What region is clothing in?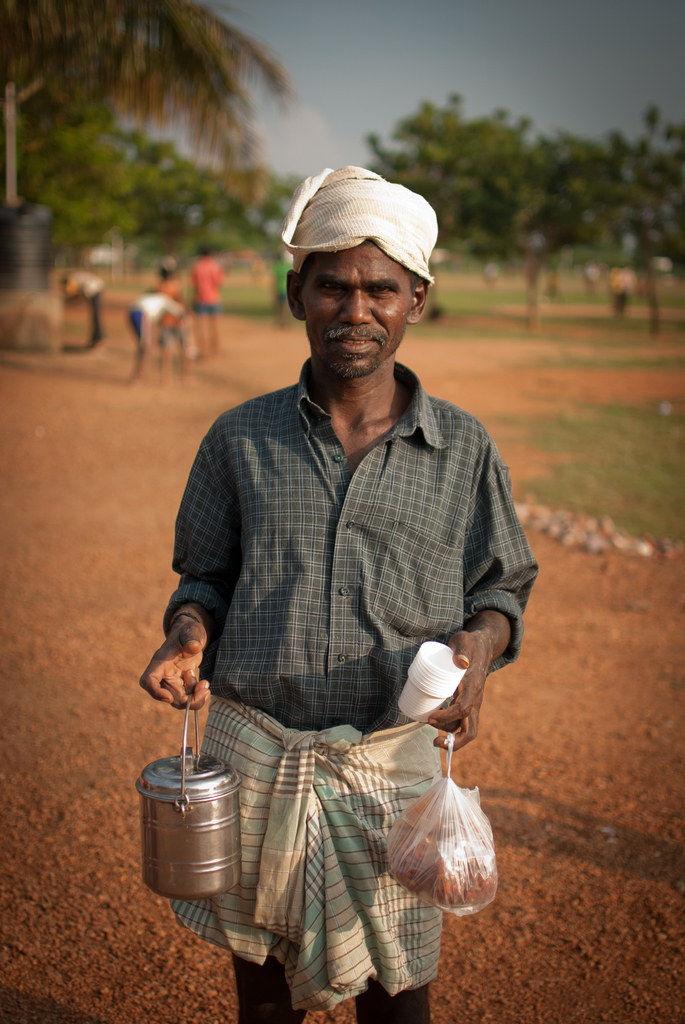
[164, 357, 541, 1015].
